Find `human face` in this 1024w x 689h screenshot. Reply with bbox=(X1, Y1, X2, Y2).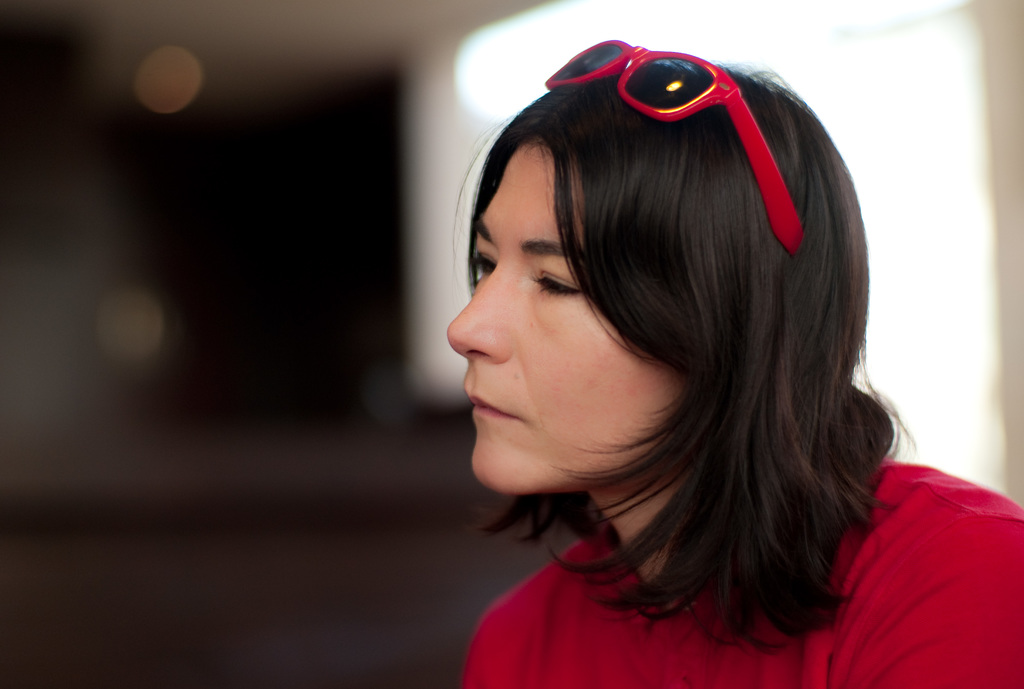
bbox=(444, 134, 691, 501).
